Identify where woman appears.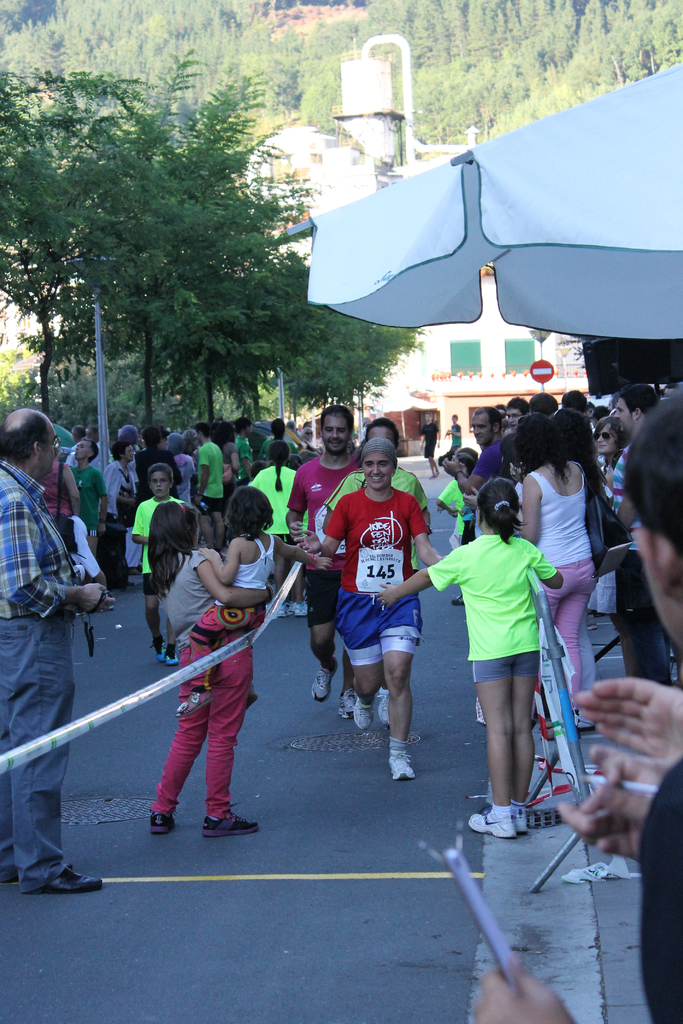
Appears at <region>210, 422, 243, 515</region>.
